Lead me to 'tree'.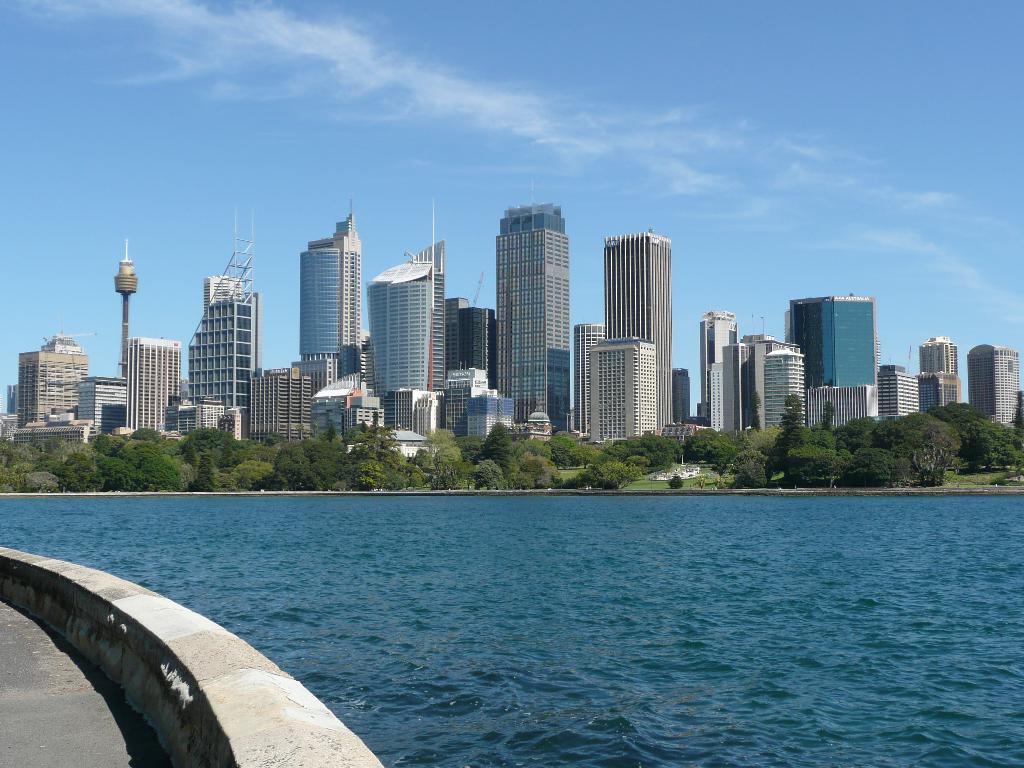
Lead to l=40, t=447, r=114, b=504.
